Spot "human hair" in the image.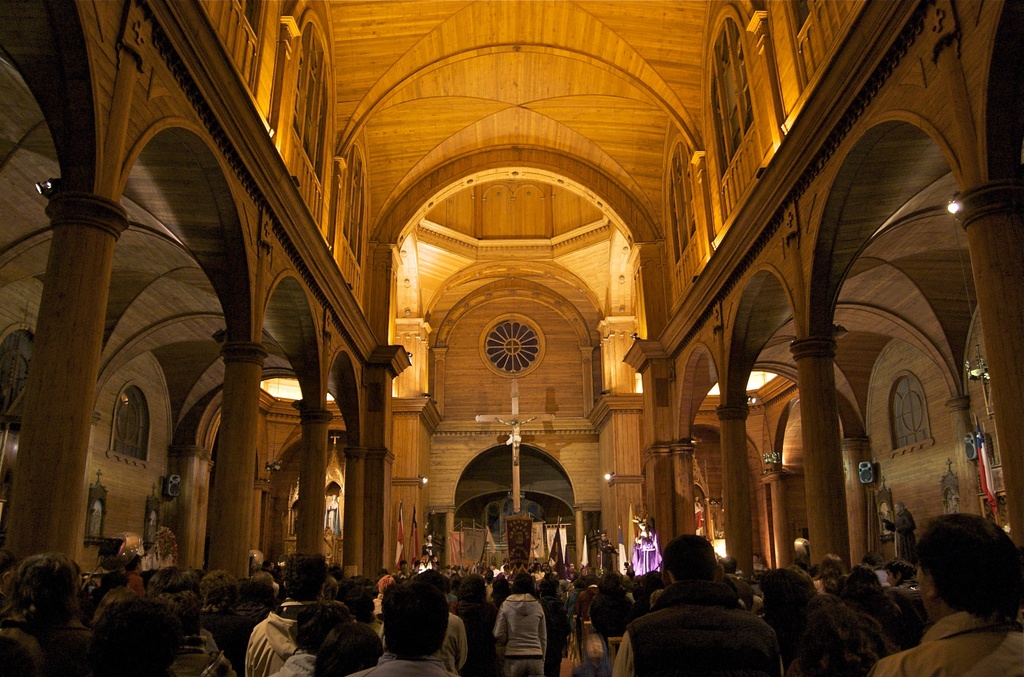
"human hair" found at [652, 588, 665, 601].
